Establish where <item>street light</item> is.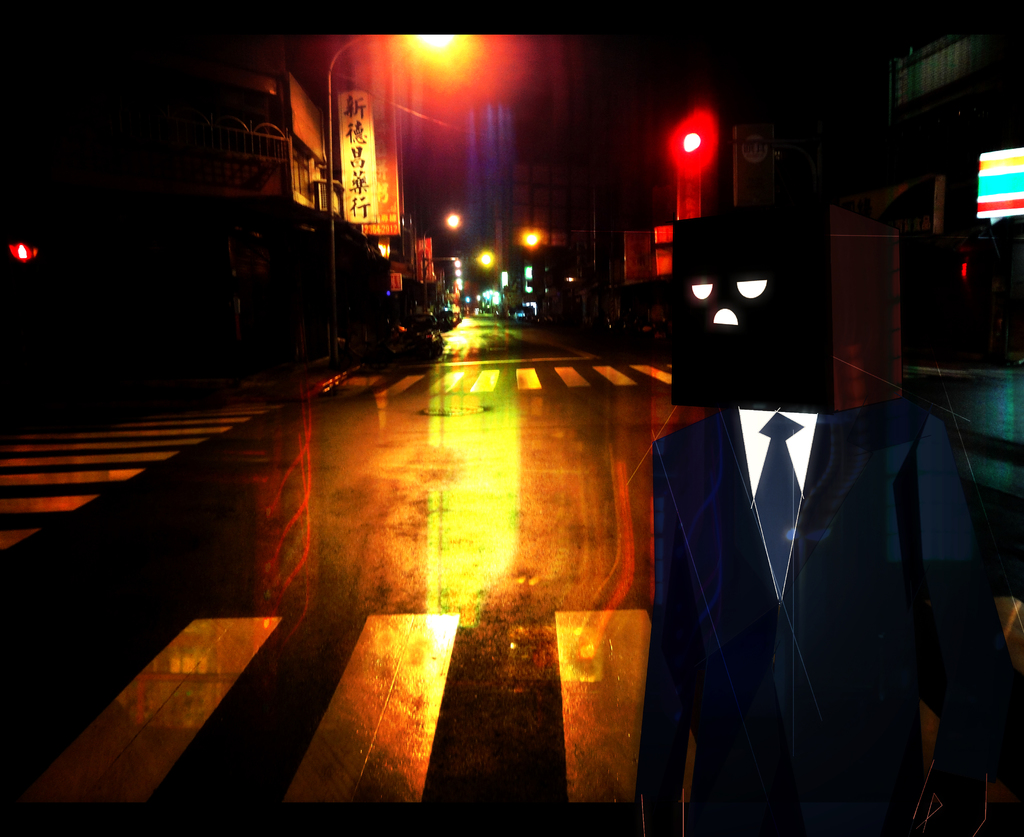
Established at BBox(465, 248, 495, 272).
